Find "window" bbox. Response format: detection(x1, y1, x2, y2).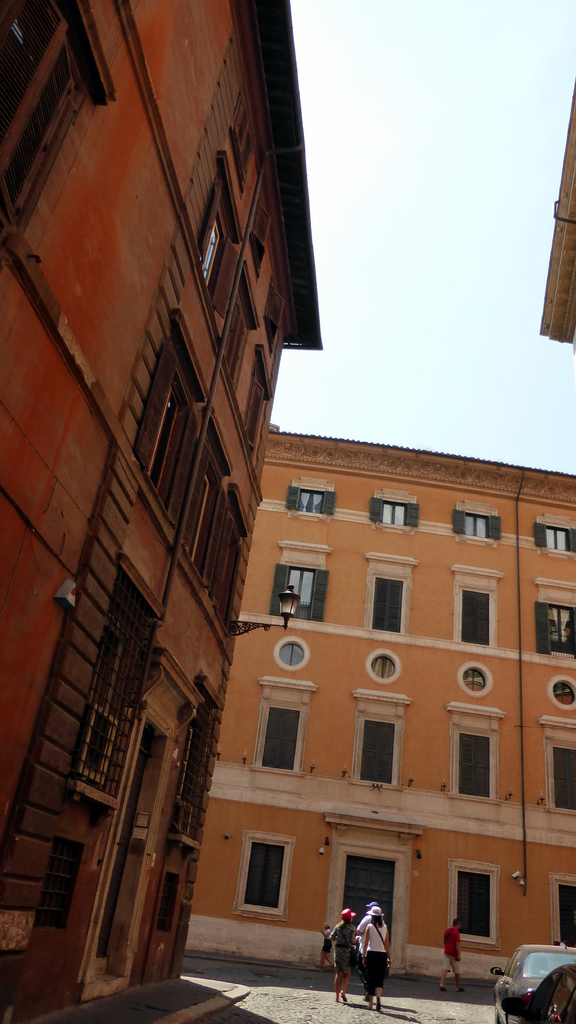
detection(537, 608, 575, 652).
